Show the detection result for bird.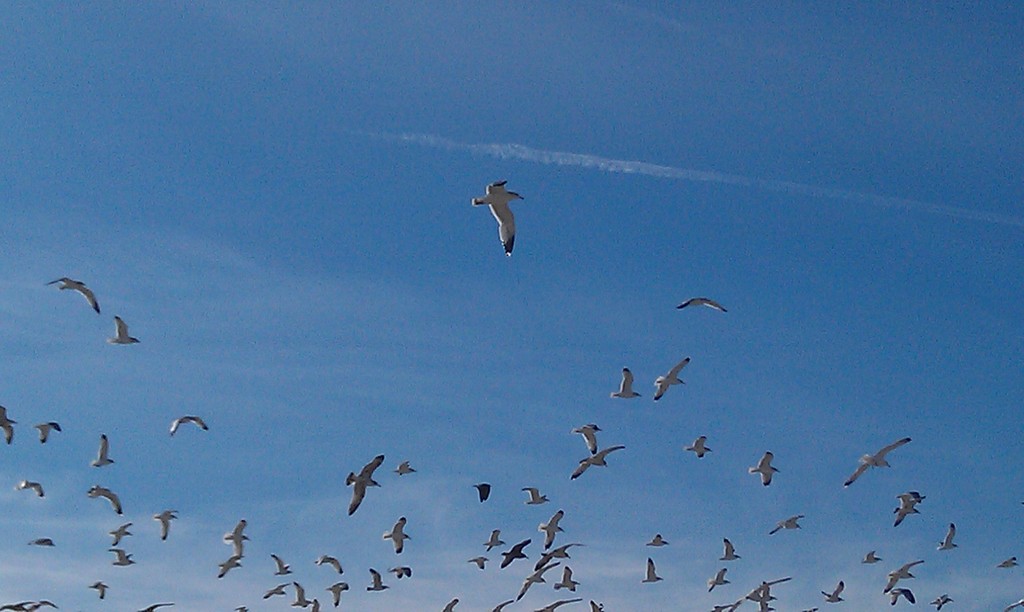
select_region(380, 517, 414, 558).
